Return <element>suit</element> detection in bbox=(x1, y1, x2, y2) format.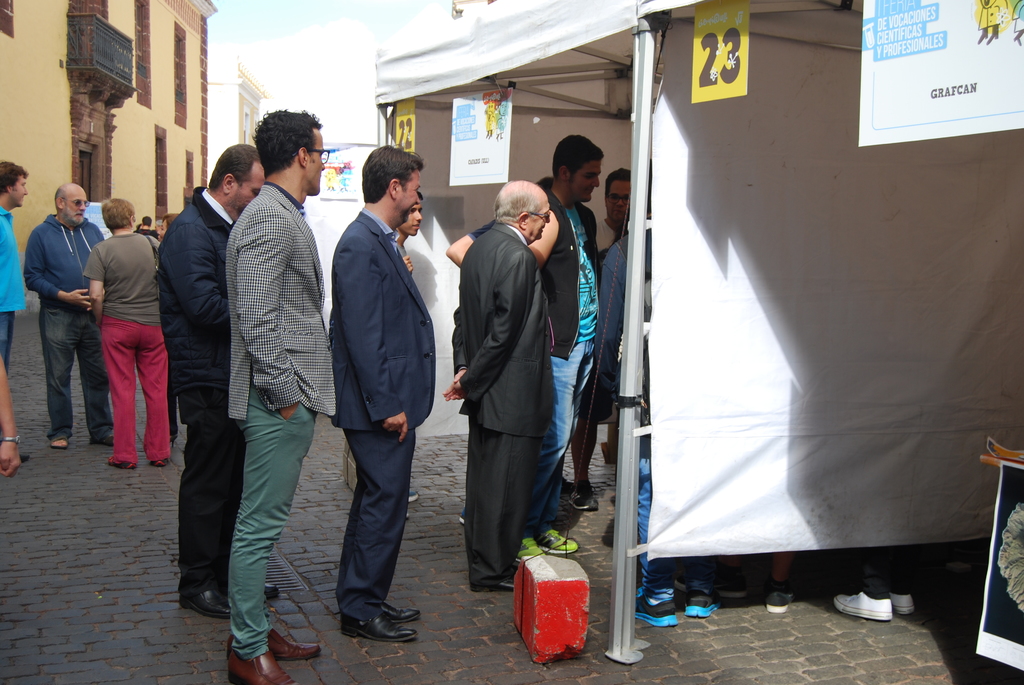
bbox=(326, 209, 438, 620).
